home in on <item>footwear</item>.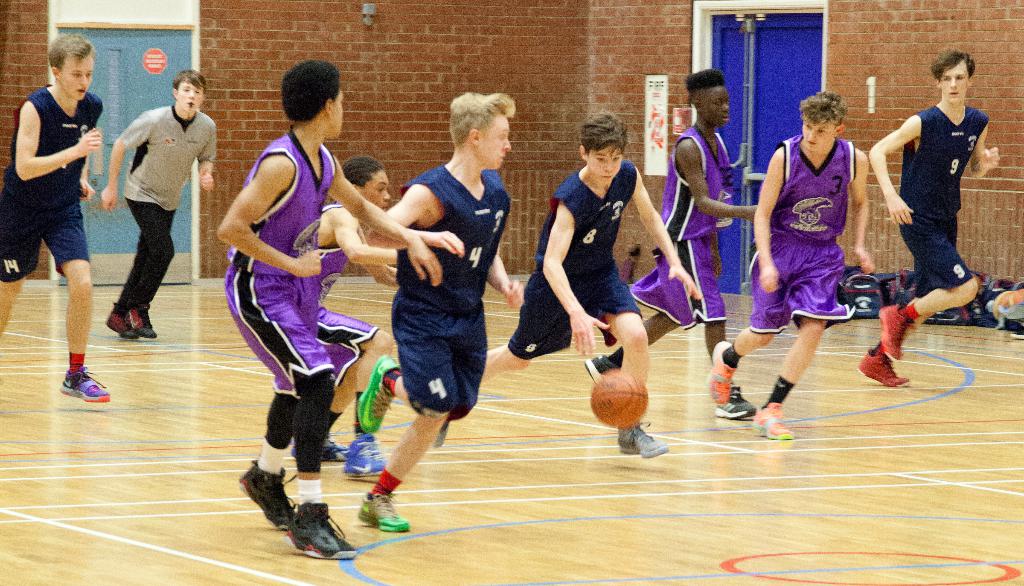
Homed in at 358/492/413/532.
